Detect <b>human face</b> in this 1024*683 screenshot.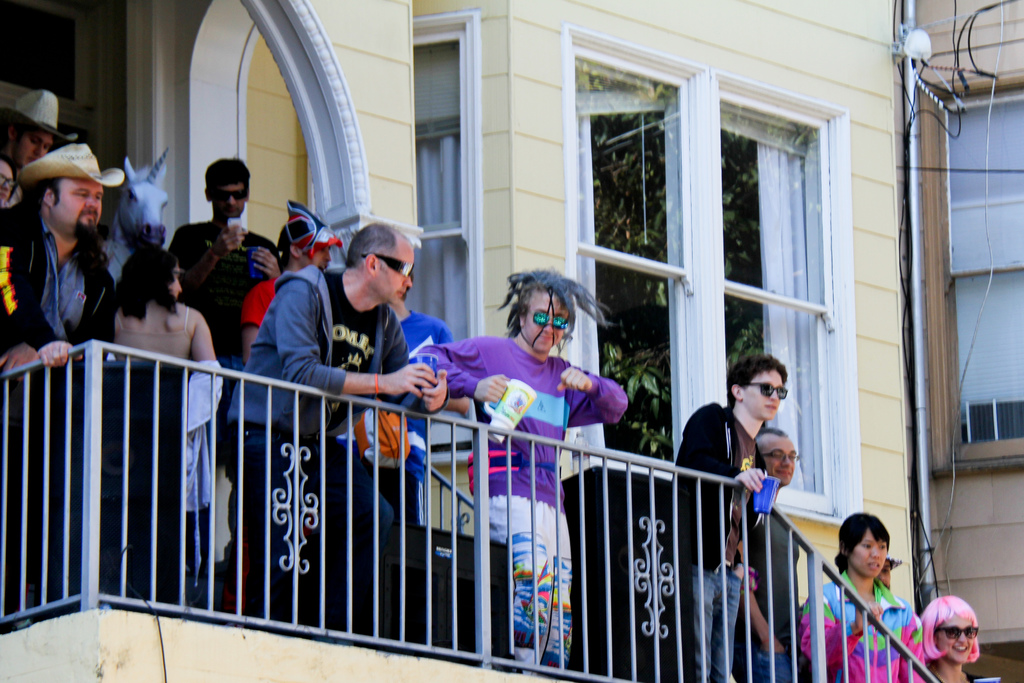
Detection: x1=936 y1=614 x2=976 y2=657.
